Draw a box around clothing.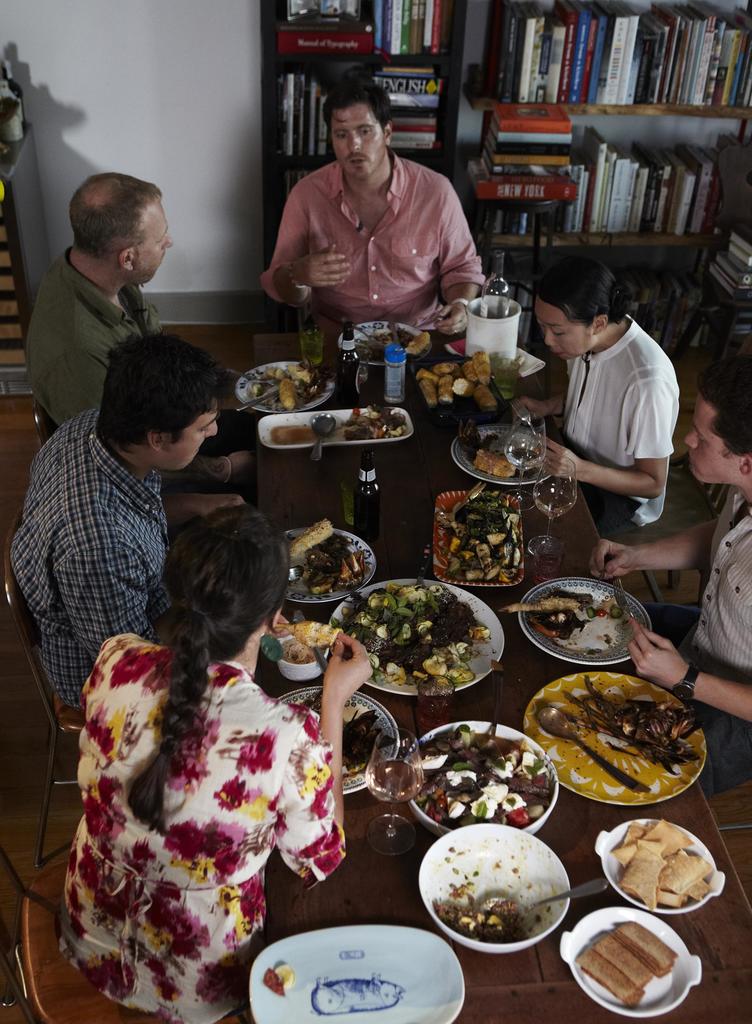
Rect(690, 484, 751, 759).
